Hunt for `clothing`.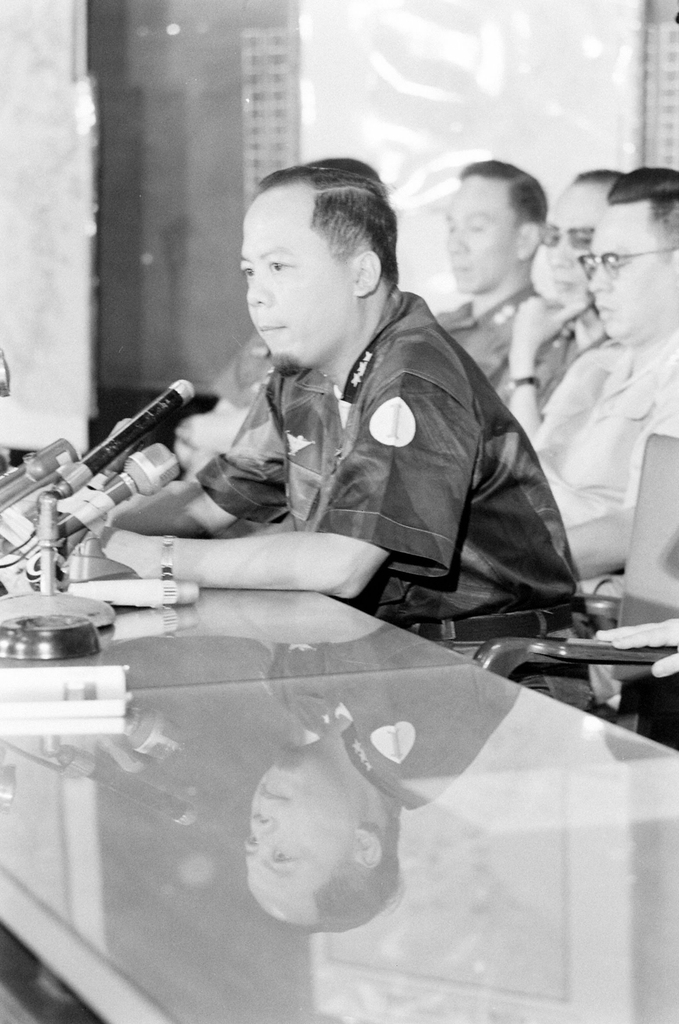
Hunted down at 116:252:578:641.
